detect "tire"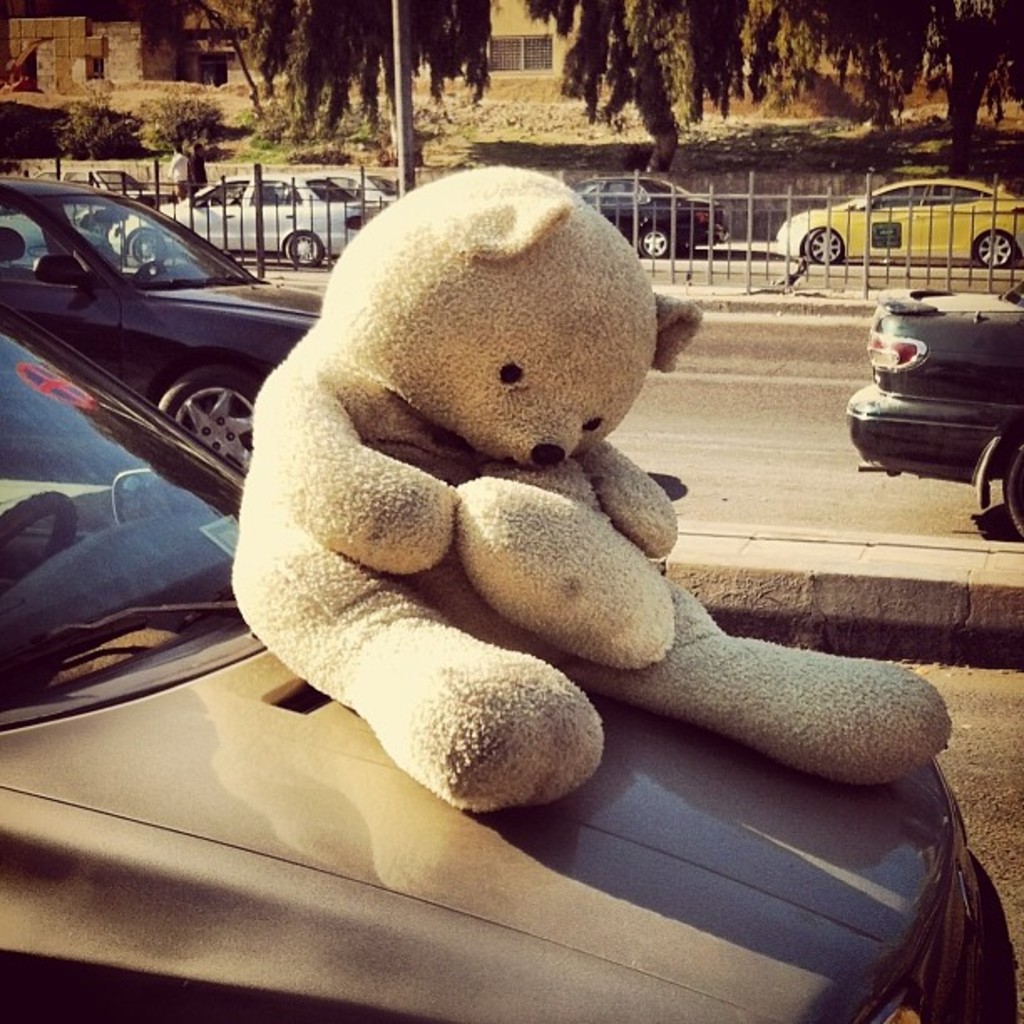
pyautogui.locateOnScreen(284, 233, 318, 268)
